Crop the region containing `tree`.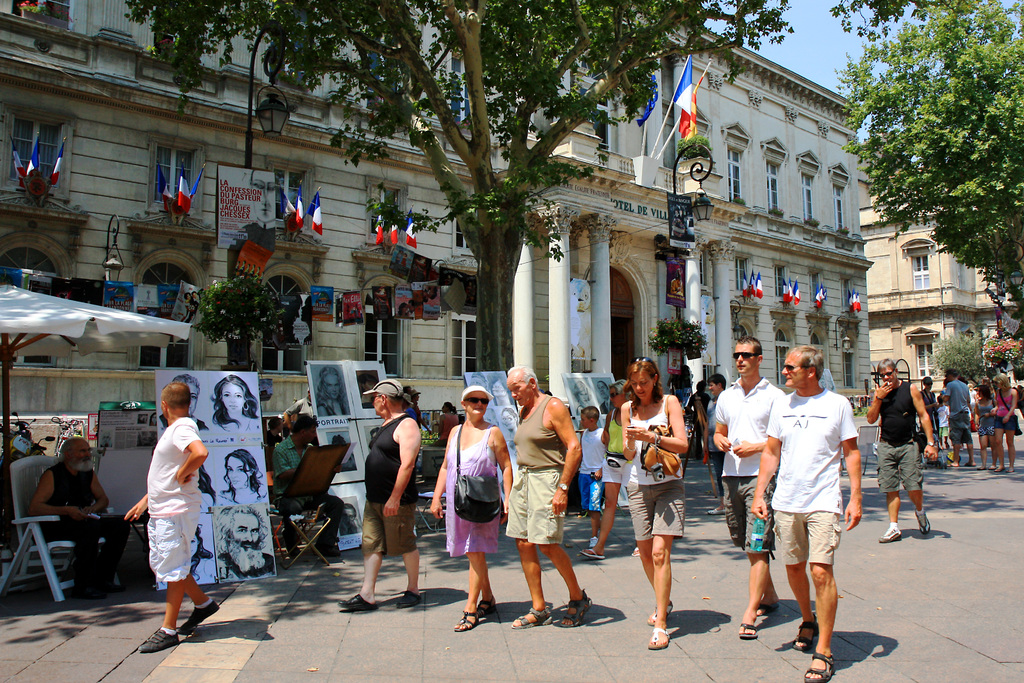
Crop region: rect(191, 272, 295, 362).
